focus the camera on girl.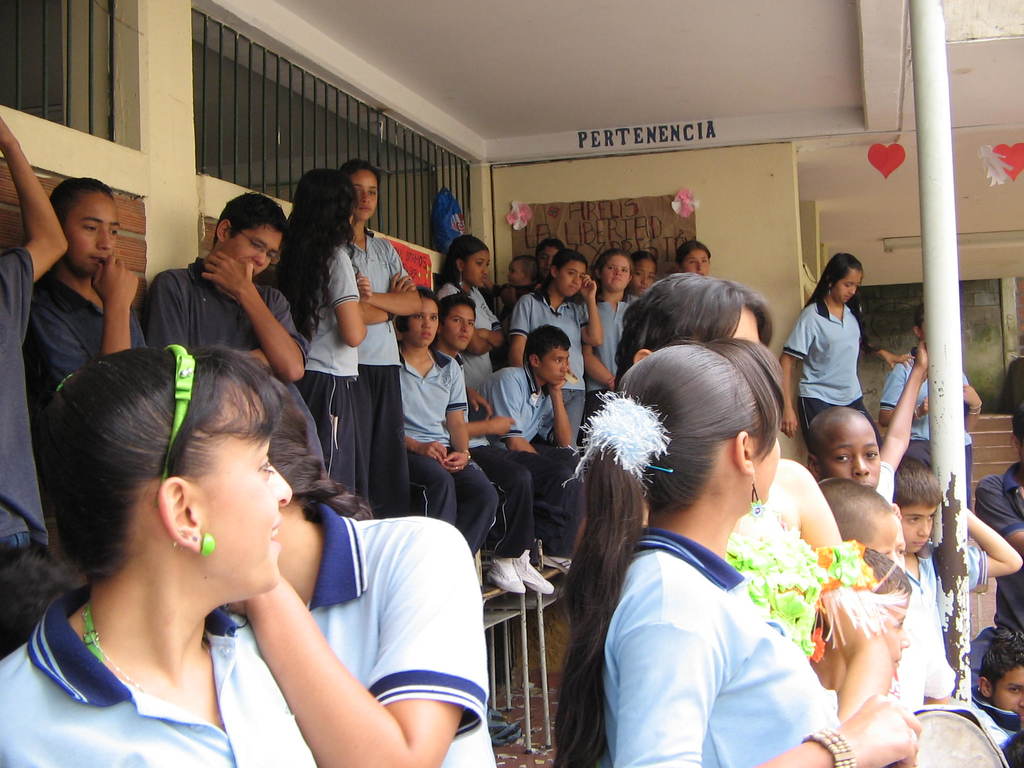
Focus region: <region>273, 171, 364, 511</region>.
